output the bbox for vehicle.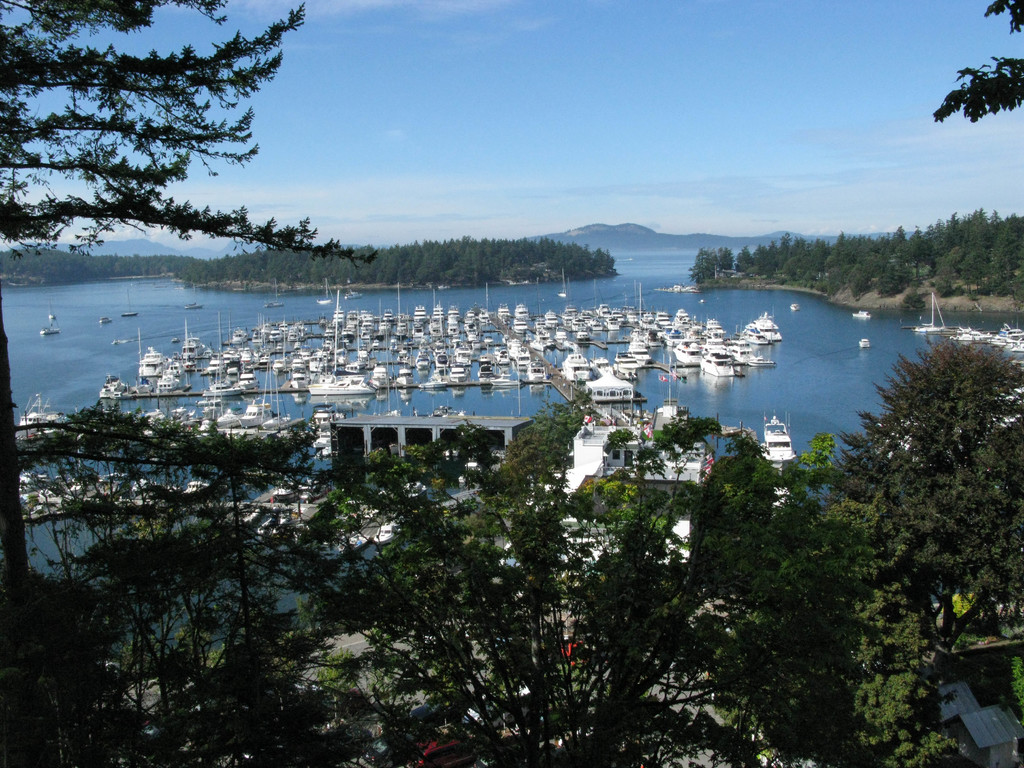
181/284/204/312.
